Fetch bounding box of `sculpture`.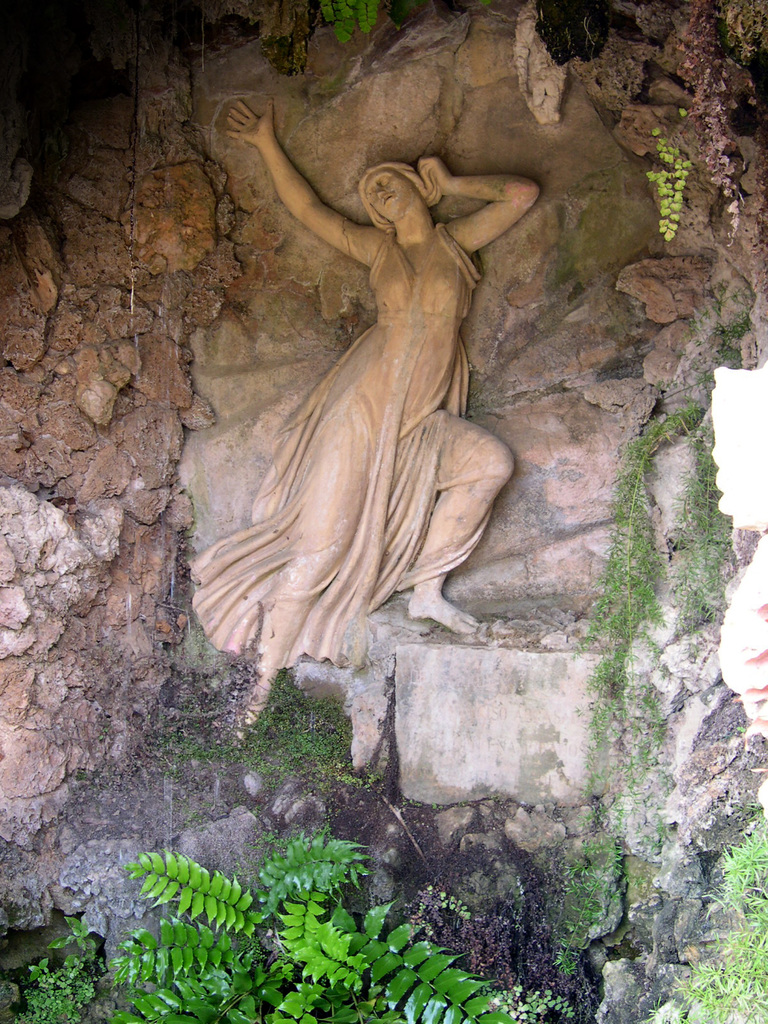
Bbox: <bbox>212, 104, 566, 738</bbox>.
